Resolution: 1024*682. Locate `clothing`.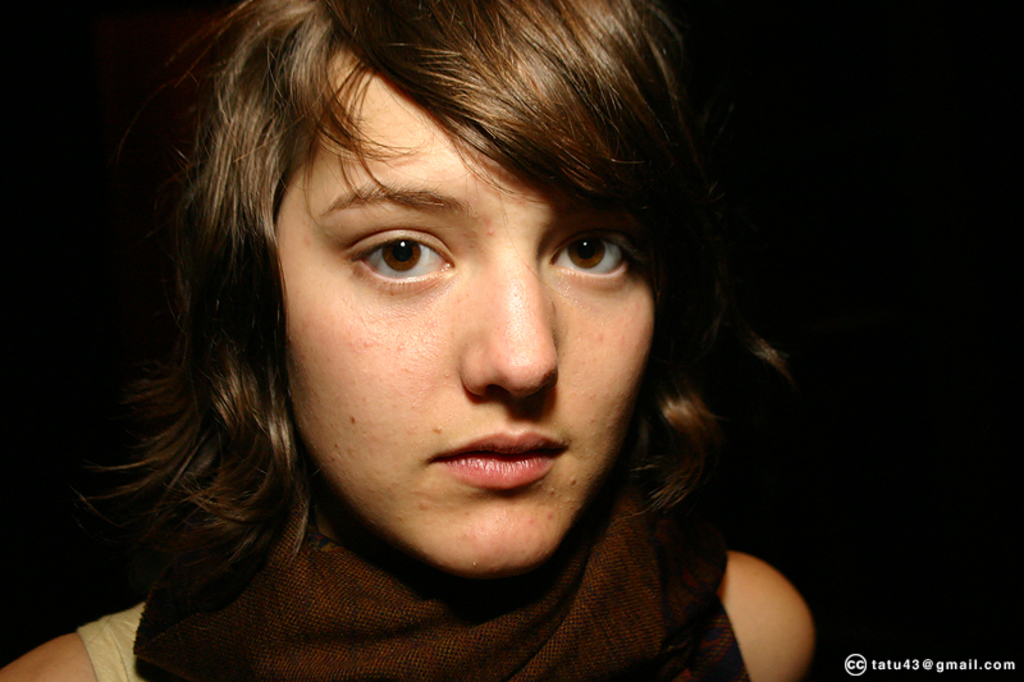
x1=76 y1=449 x2=819 y2=669.
